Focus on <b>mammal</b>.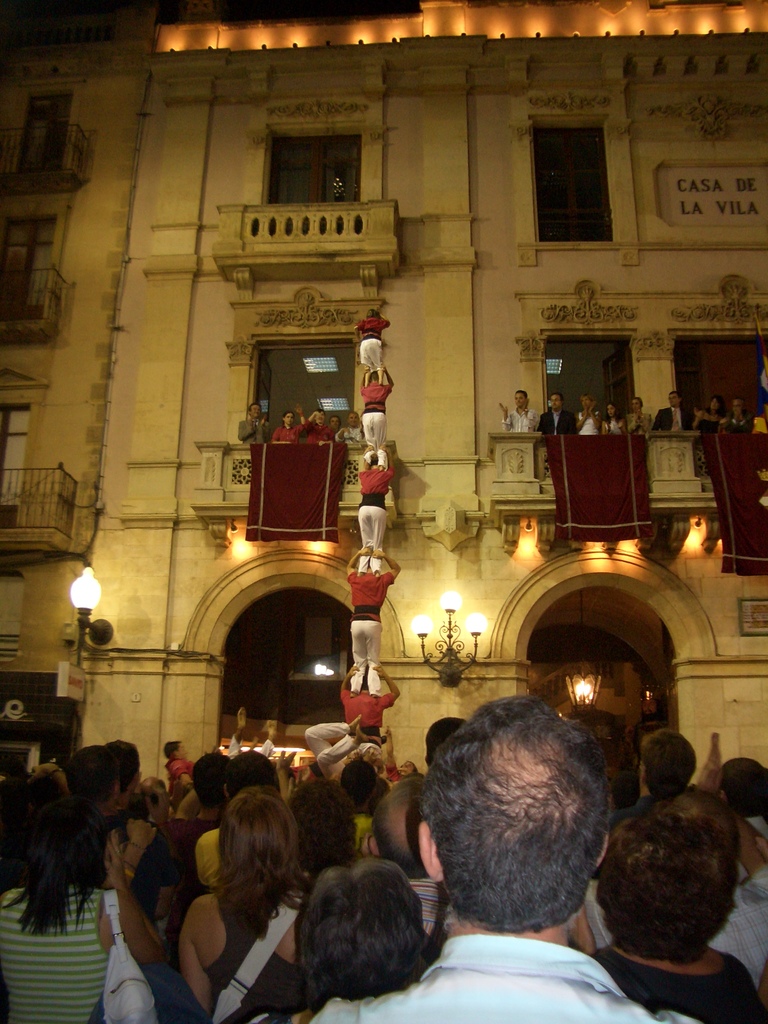
Focused at <bbox>349, 545, 401, 700</bbox>.
